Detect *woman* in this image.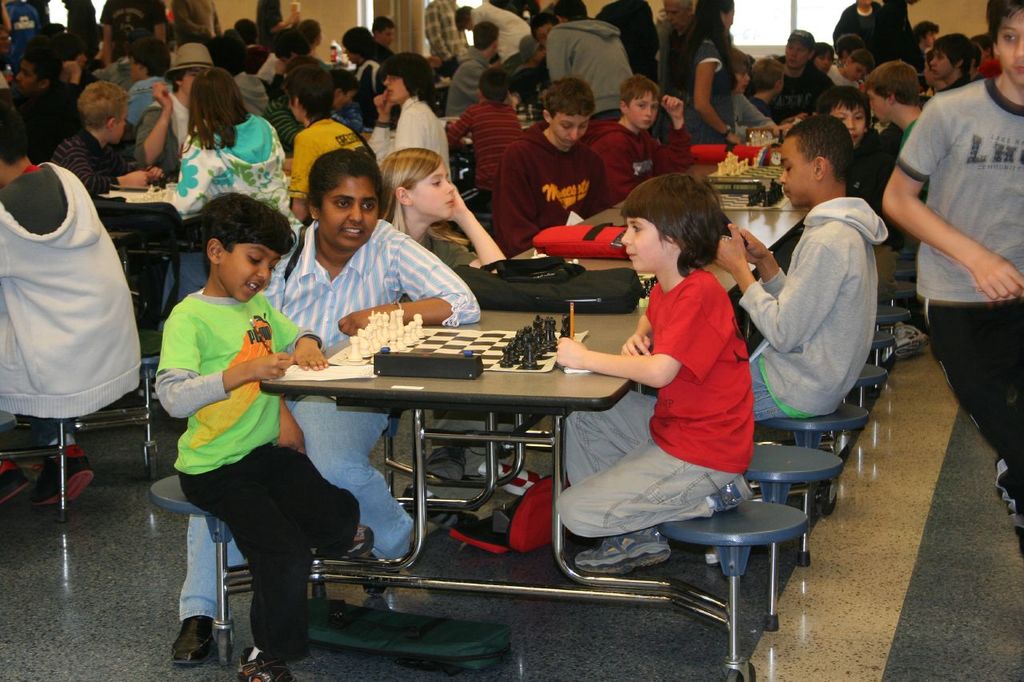
Detection: <box>670,0,744,162</box>.
